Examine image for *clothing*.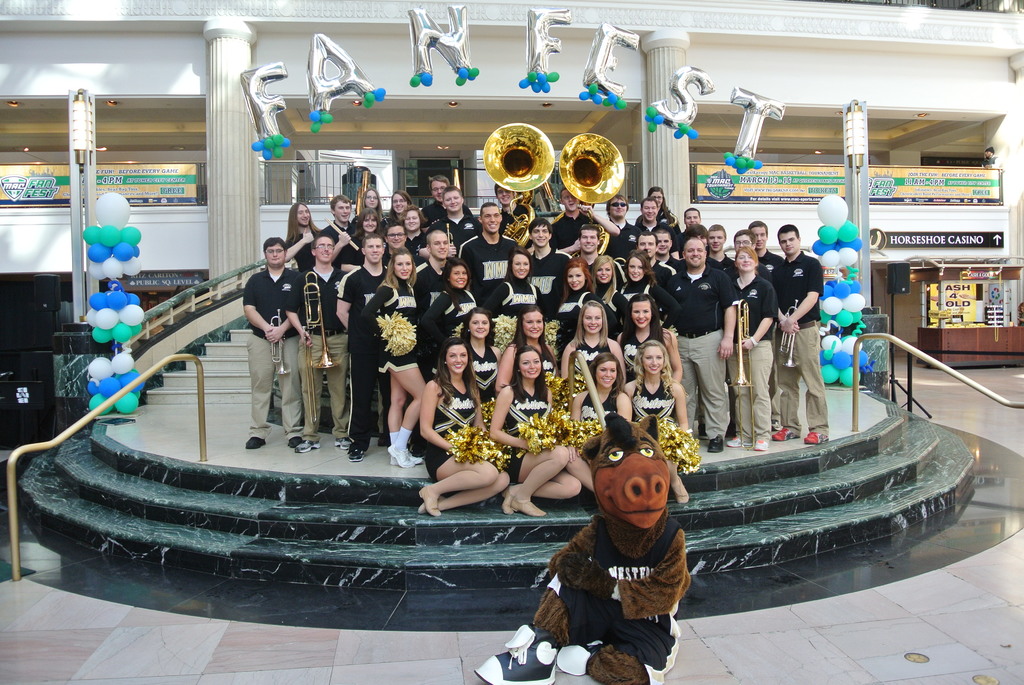
Examination result: (left=333, top=260, right=389, bottom=441).
